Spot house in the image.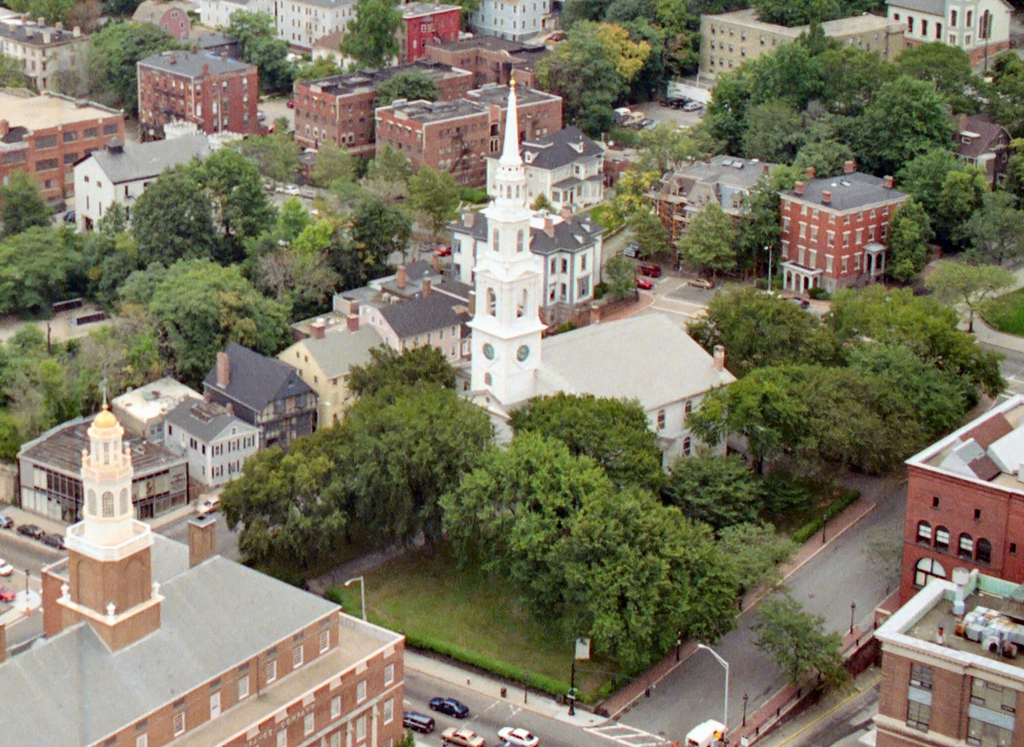
house found at x1=291 y1=67 x2=393 y2=150.
